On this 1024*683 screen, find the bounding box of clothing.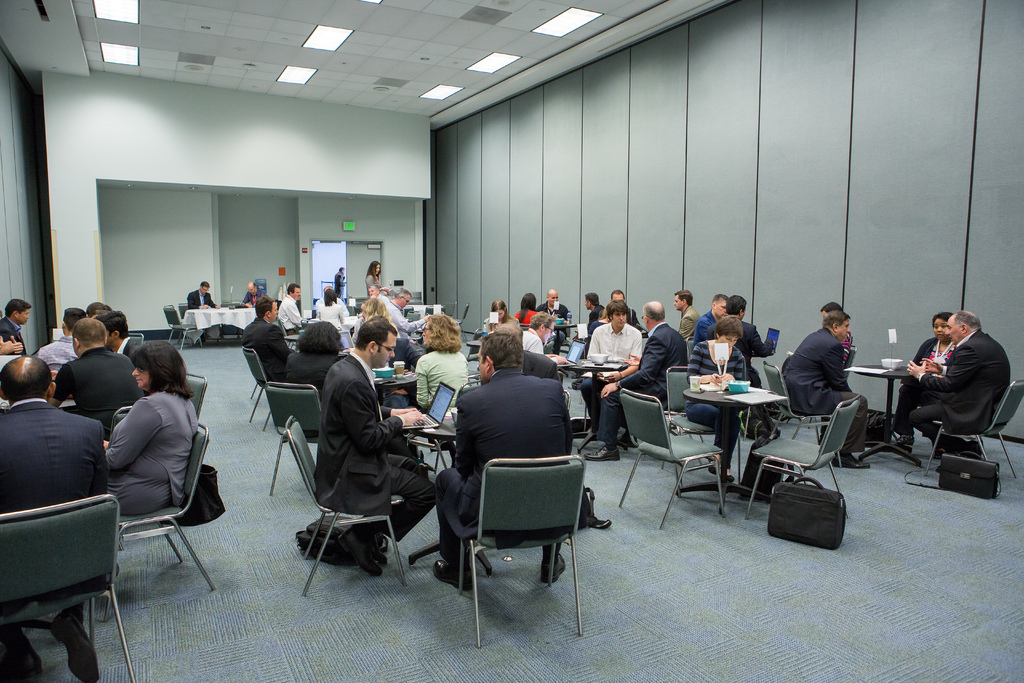
Bounding box: (685,340,748,468).
